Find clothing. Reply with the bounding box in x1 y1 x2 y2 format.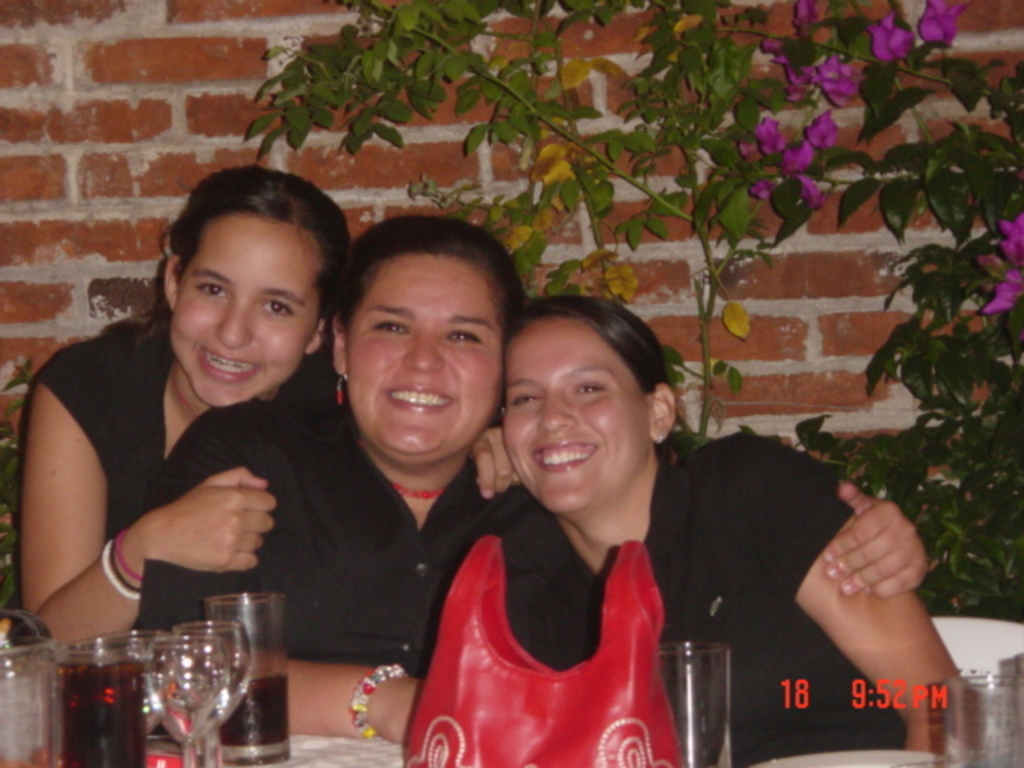
242 406 566 662.
